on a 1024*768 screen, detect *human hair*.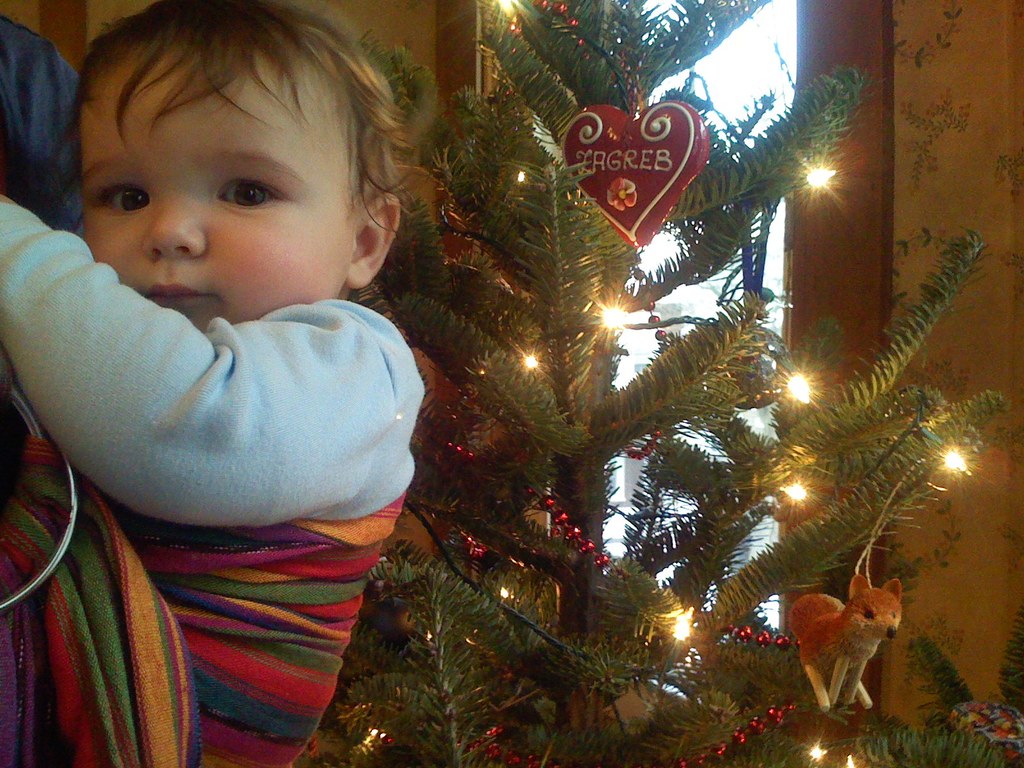
51/3/388/305.
